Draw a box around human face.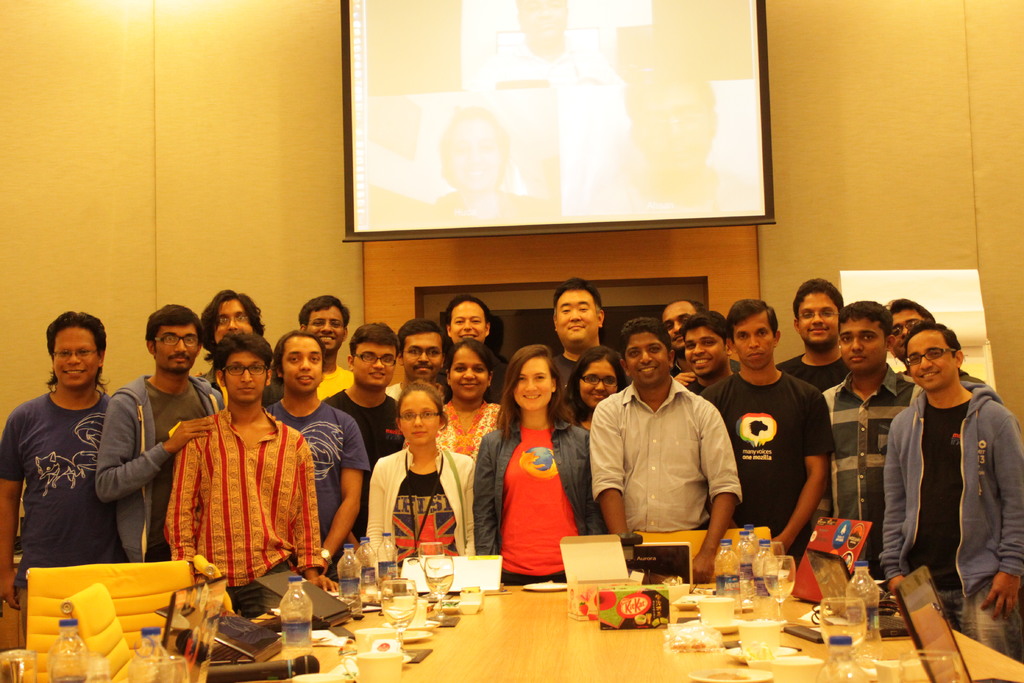
552,288,602,345.
